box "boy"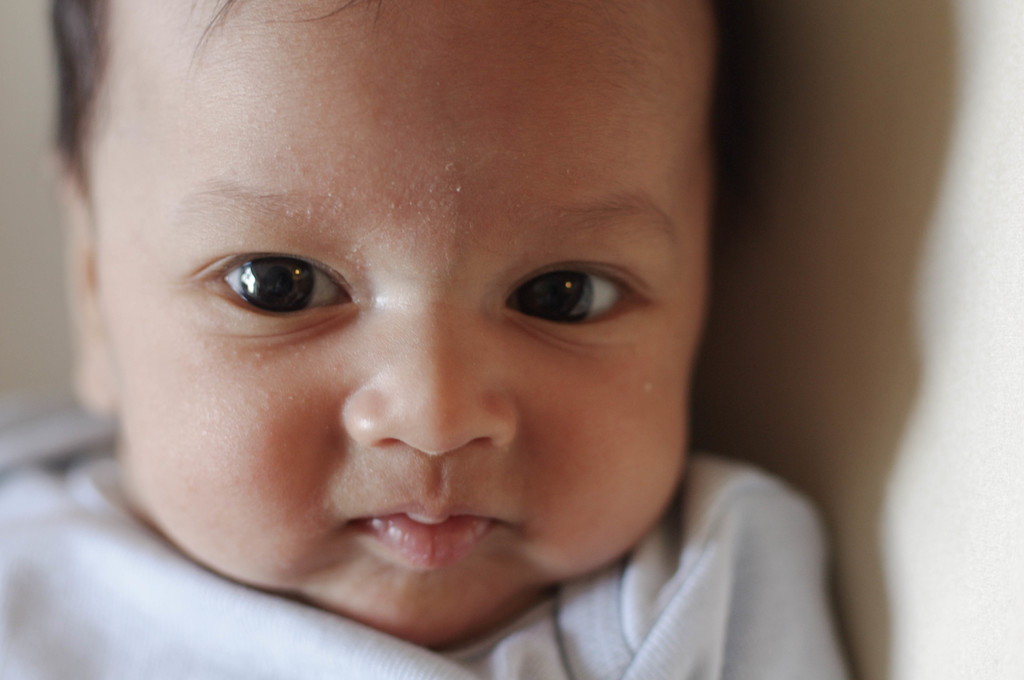
rect(0, 38, 856, 679)
